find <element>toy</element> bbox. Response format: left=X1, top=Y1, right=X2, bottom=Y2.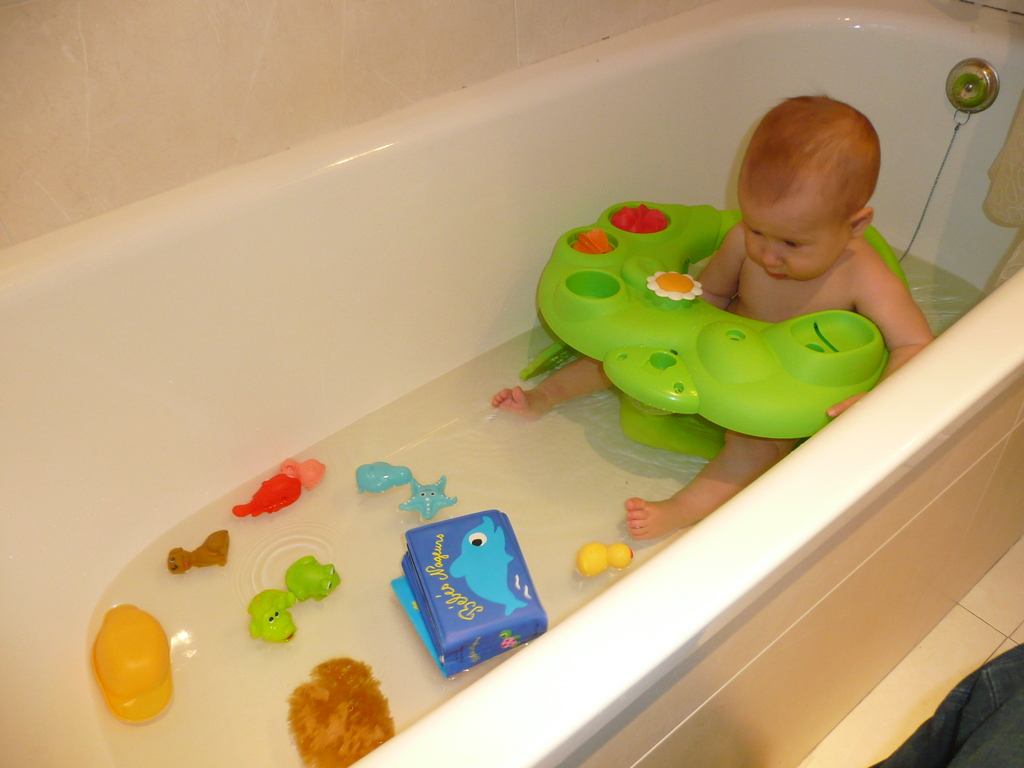
left=274, top=458, right=326, bottom=492.
